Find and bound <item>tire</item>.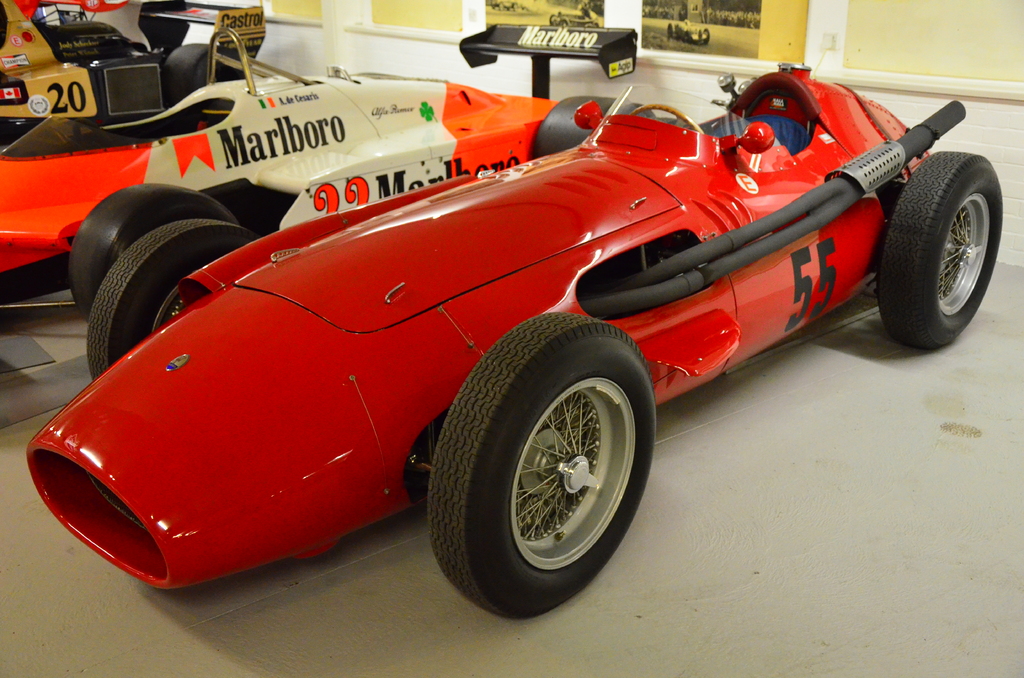
Bound: (x1=86, y1=219, x2=257, y2=379).
